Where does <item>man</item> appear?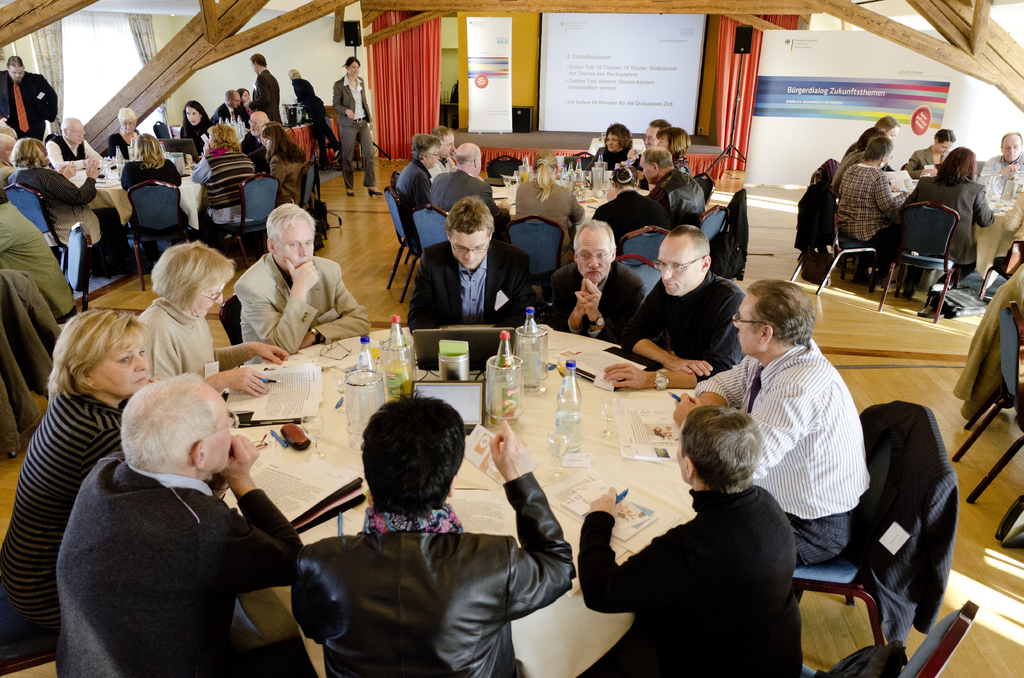
Appears at <box>249,52,286,124</box>.
